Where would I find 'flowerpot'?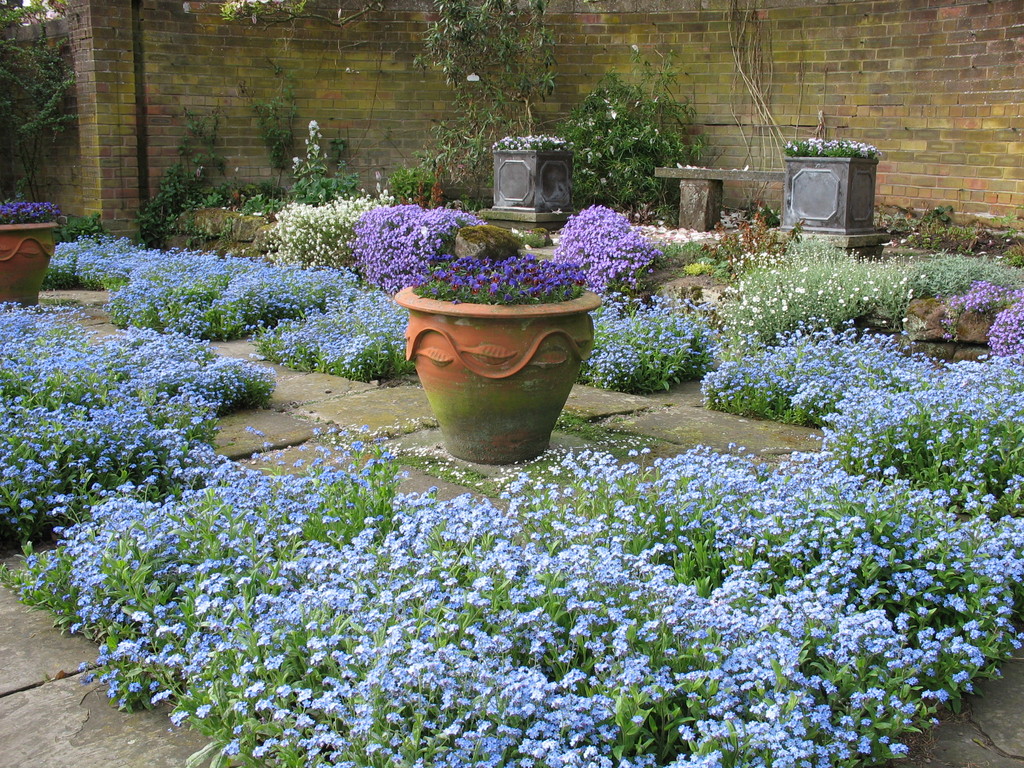
At left=397, top=294, right=589, bottom=455.
